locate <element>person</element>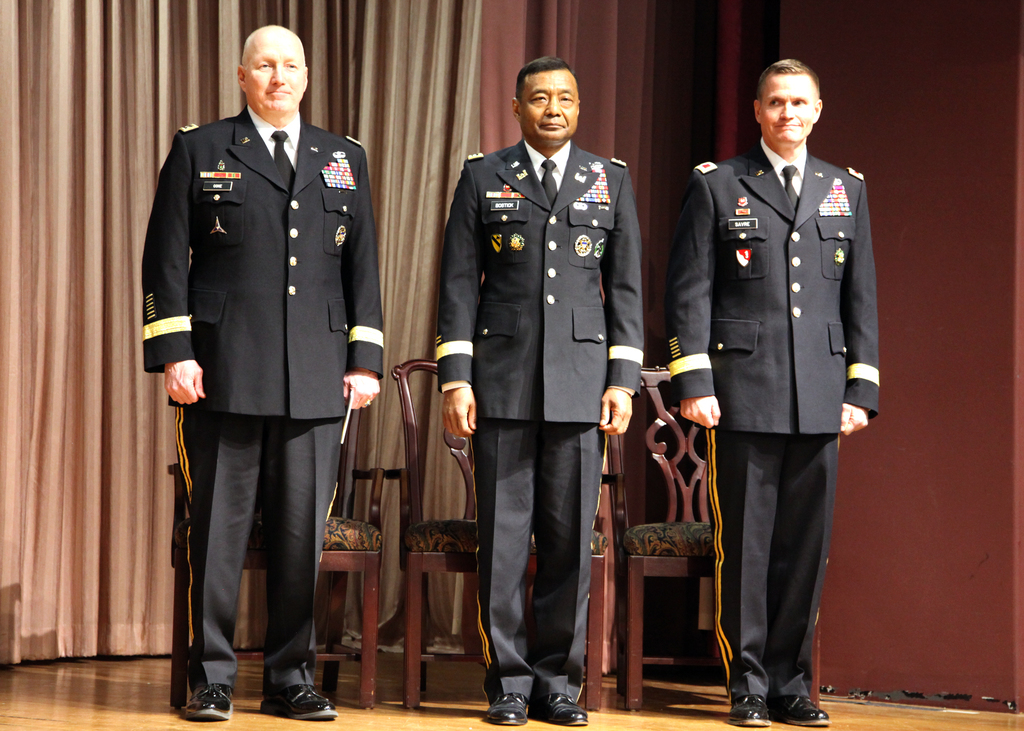
x1=137, y1=24, x2=394, y2=723
